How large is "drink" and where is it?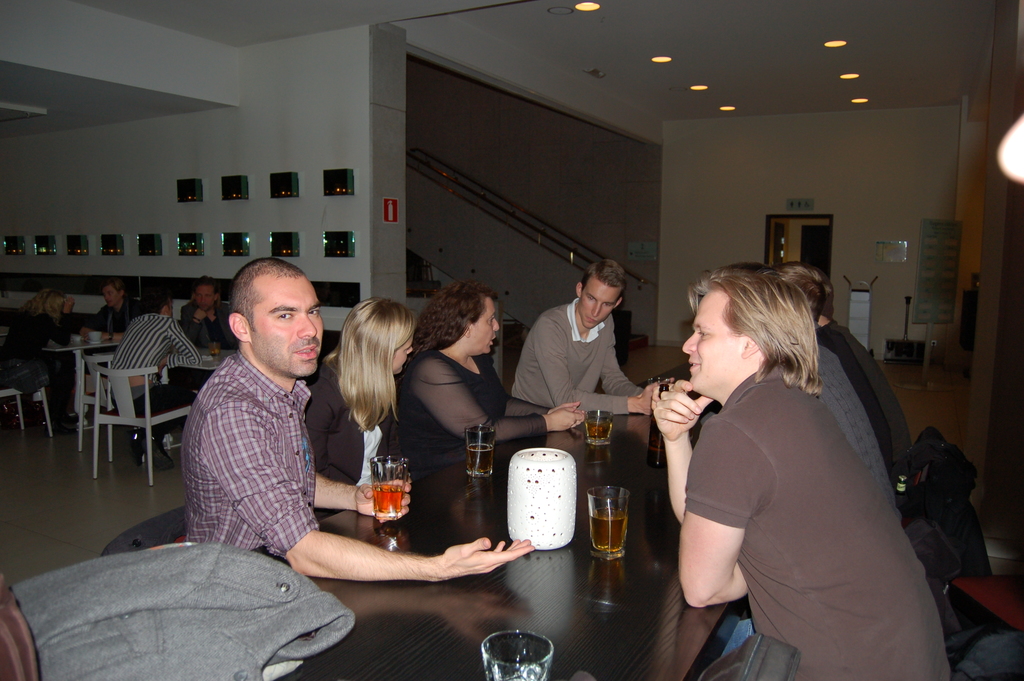
Bounding box: <region>374, 485, 403, 519</region>.
